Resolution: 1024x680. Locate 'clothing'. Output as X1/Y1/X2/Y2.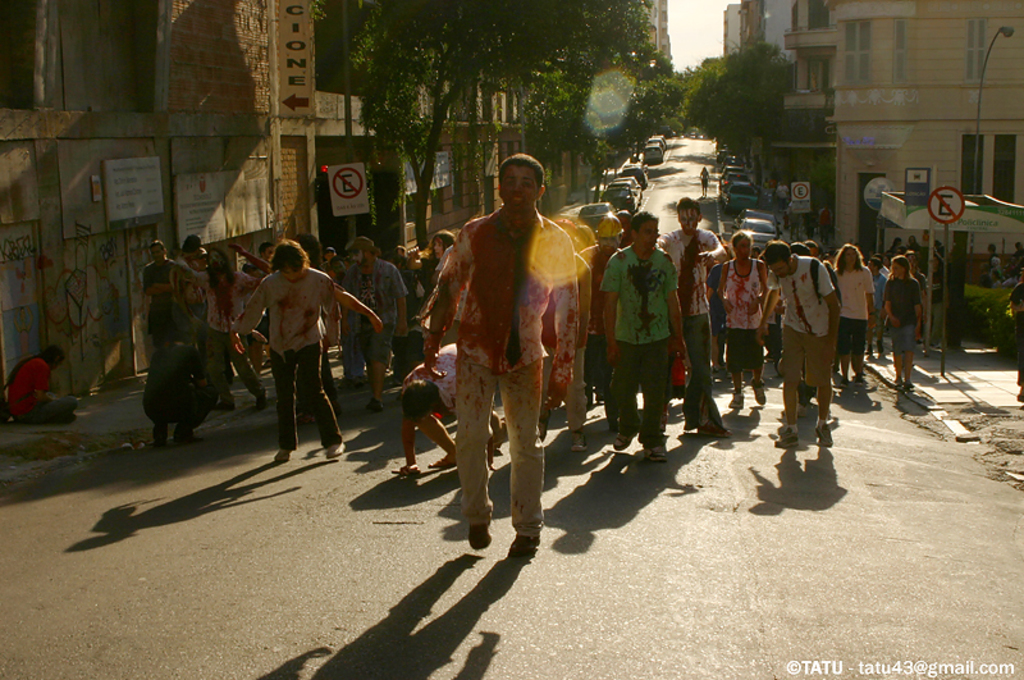
1015/339/1023/384.
